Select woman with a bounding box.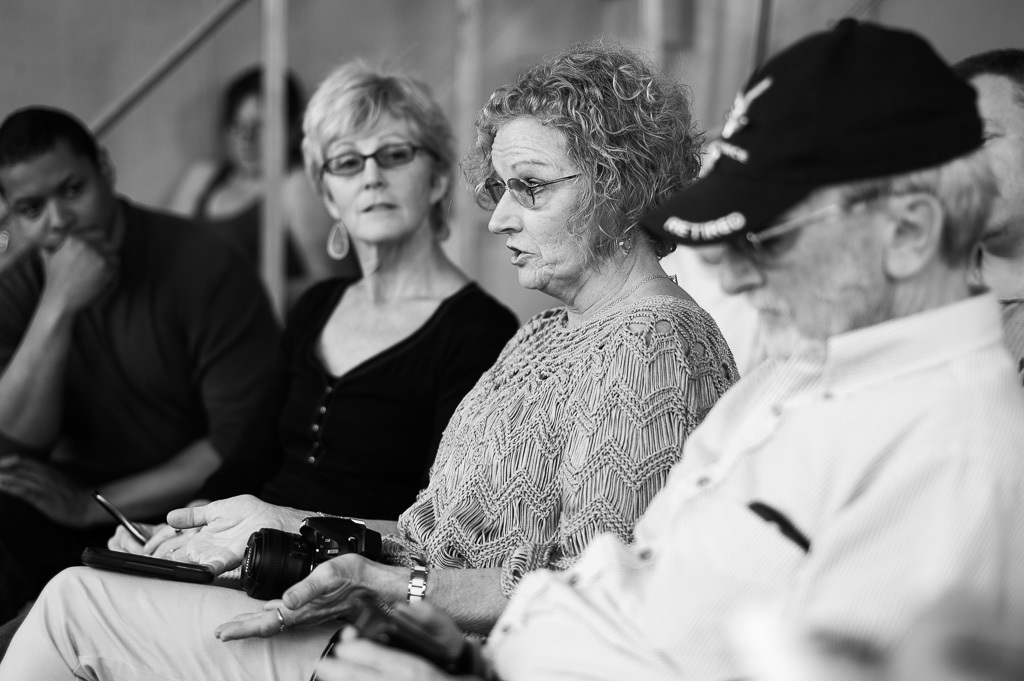
0, 43, 743, 680.
